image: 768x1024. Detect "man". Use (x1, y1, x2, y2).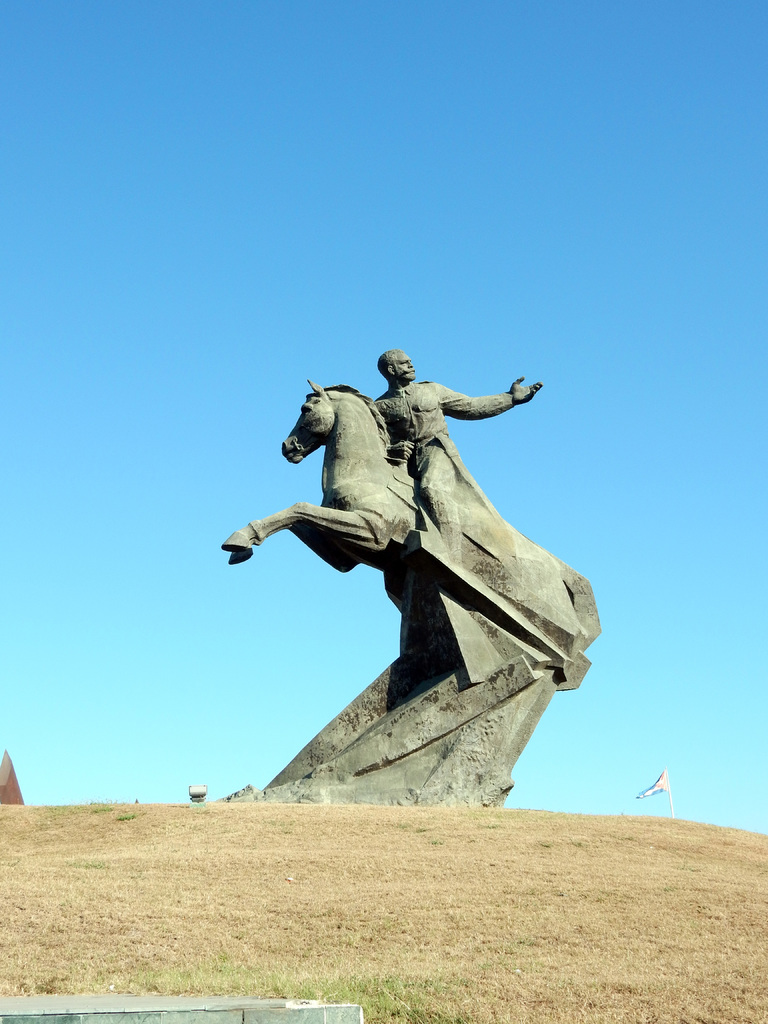
(375, 342, 544, 534).
